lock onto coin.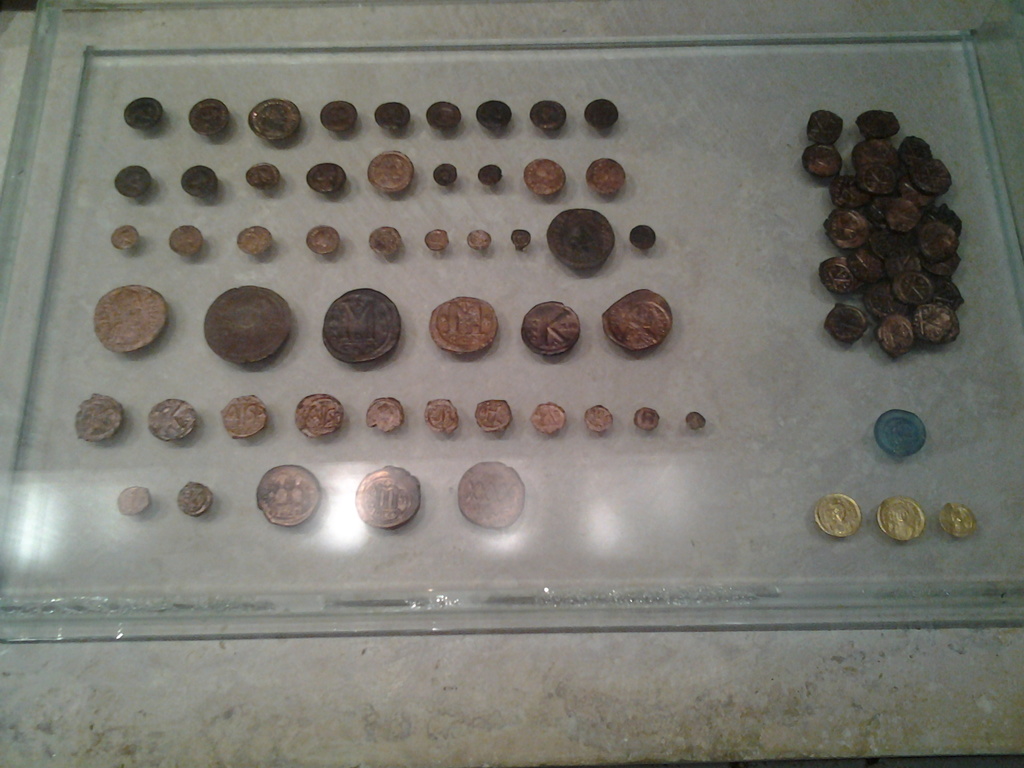
Locked: (left=237, top=226, right=271, bottom=258).
